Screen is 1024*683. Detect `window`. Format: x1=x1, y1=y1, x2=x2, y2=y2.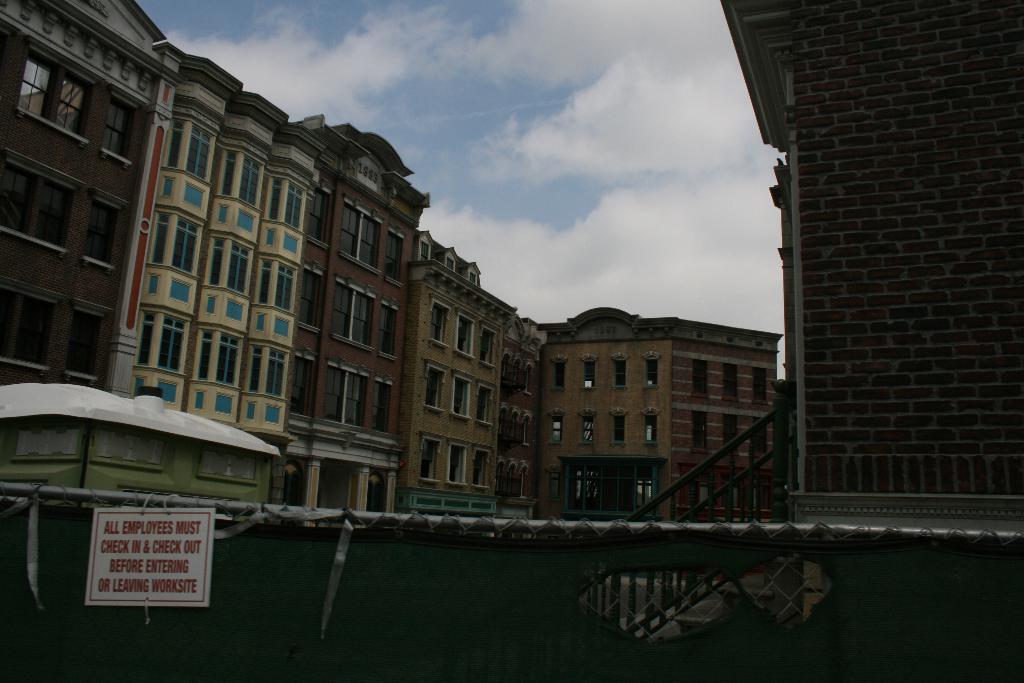
x1=380, y1=301, x2=399, y2=358.
